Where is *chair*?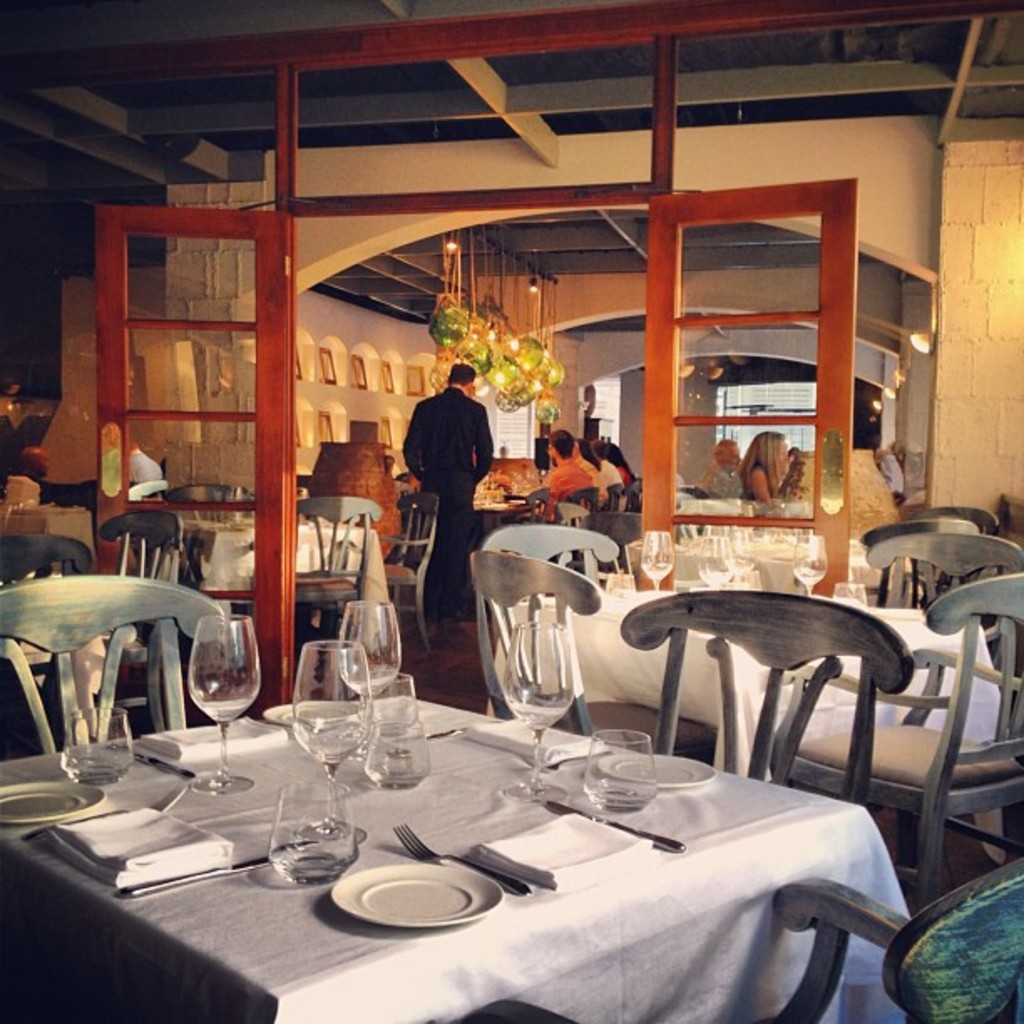
766/577/1022/915.
